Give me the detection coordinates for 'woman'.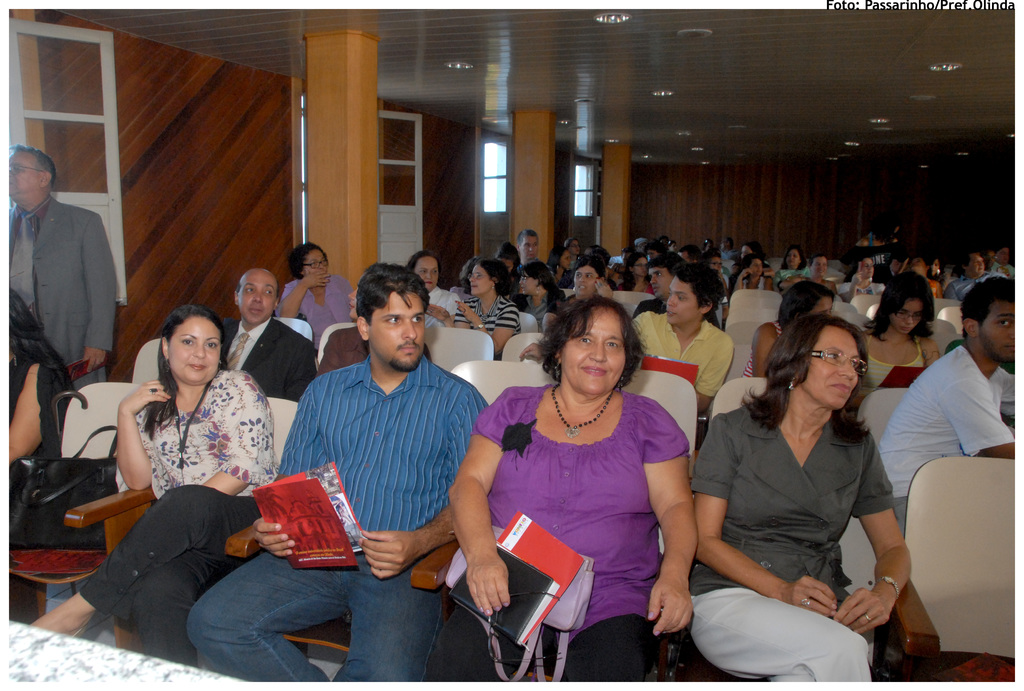
Rect(781, 242, 808, 279).
